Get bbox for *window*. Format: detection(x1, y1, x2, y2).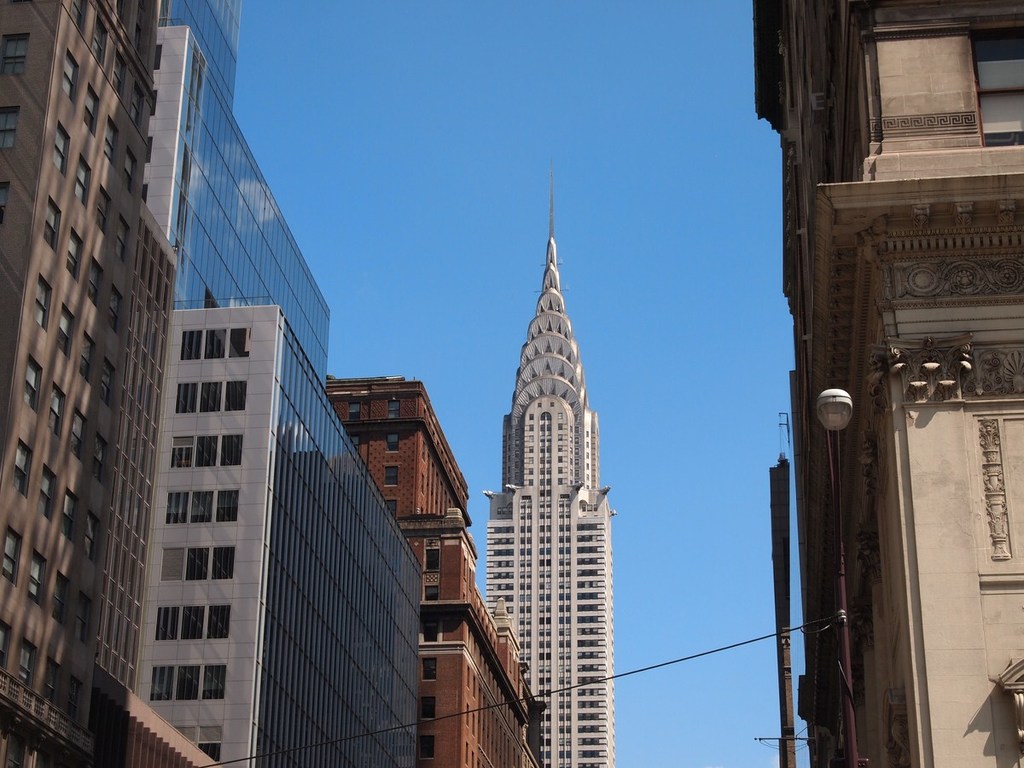
detection(1, 33, 27, 79).
